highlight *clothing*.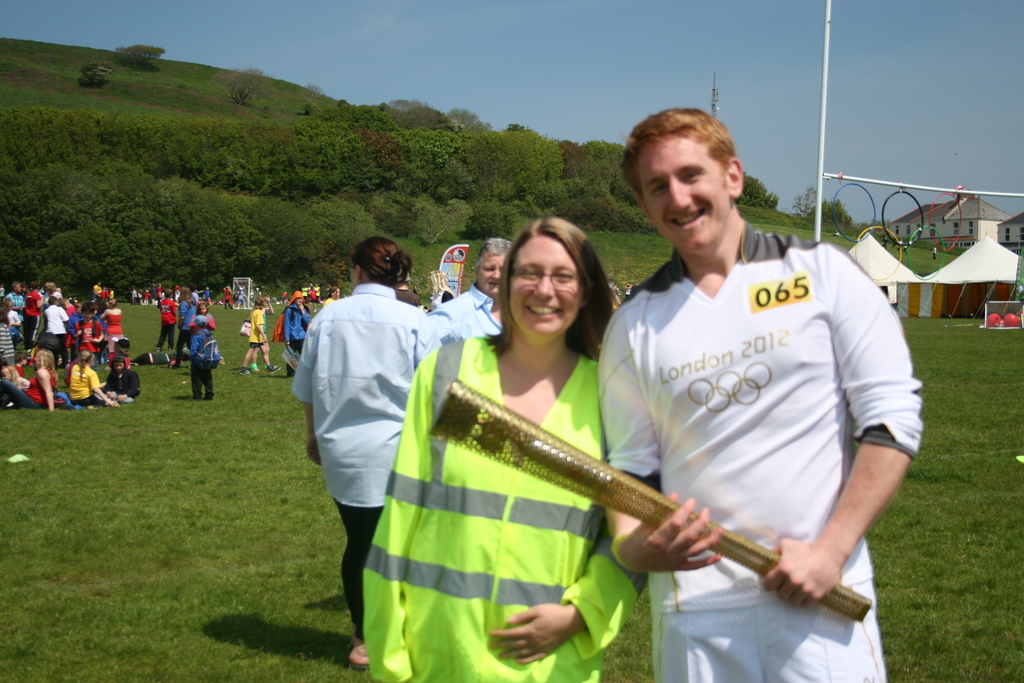
Highlighted region: (left=255, top=309, right=266, bottom=347).
